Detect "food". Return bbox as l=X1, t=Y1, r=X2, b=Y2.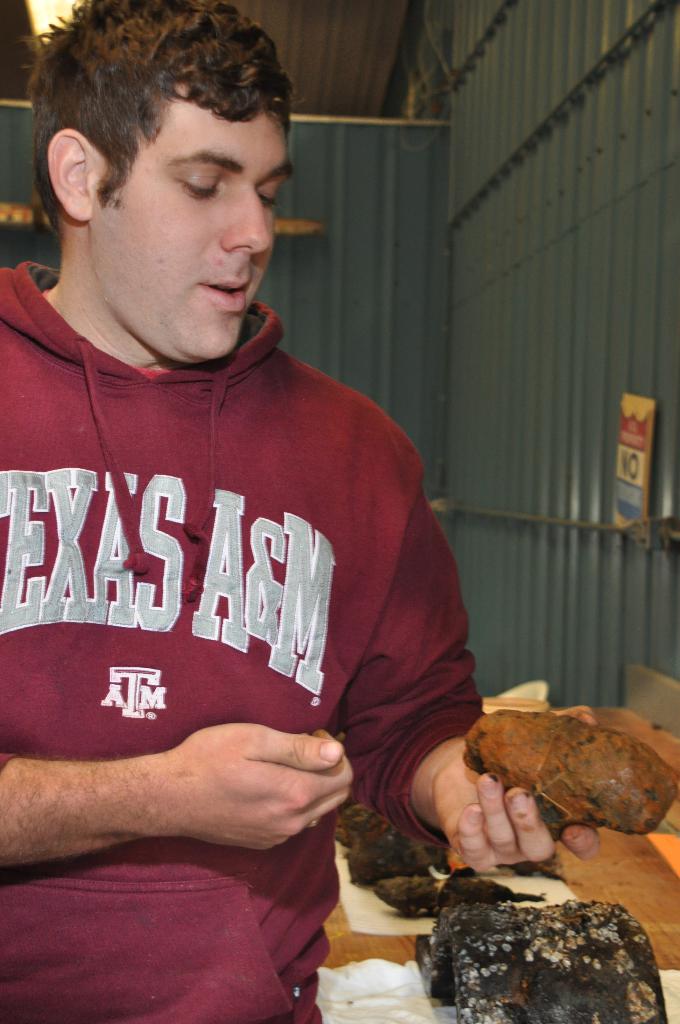
l=334, t=795, r=546, b=918.
